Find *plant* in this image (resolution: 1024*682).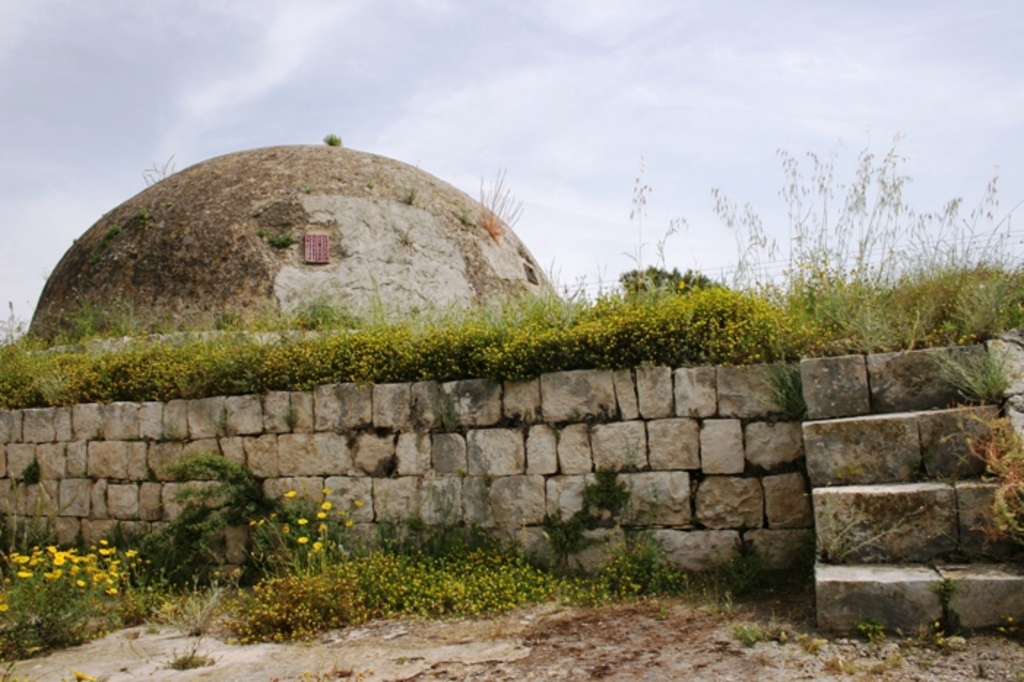
819/494/936/556.
